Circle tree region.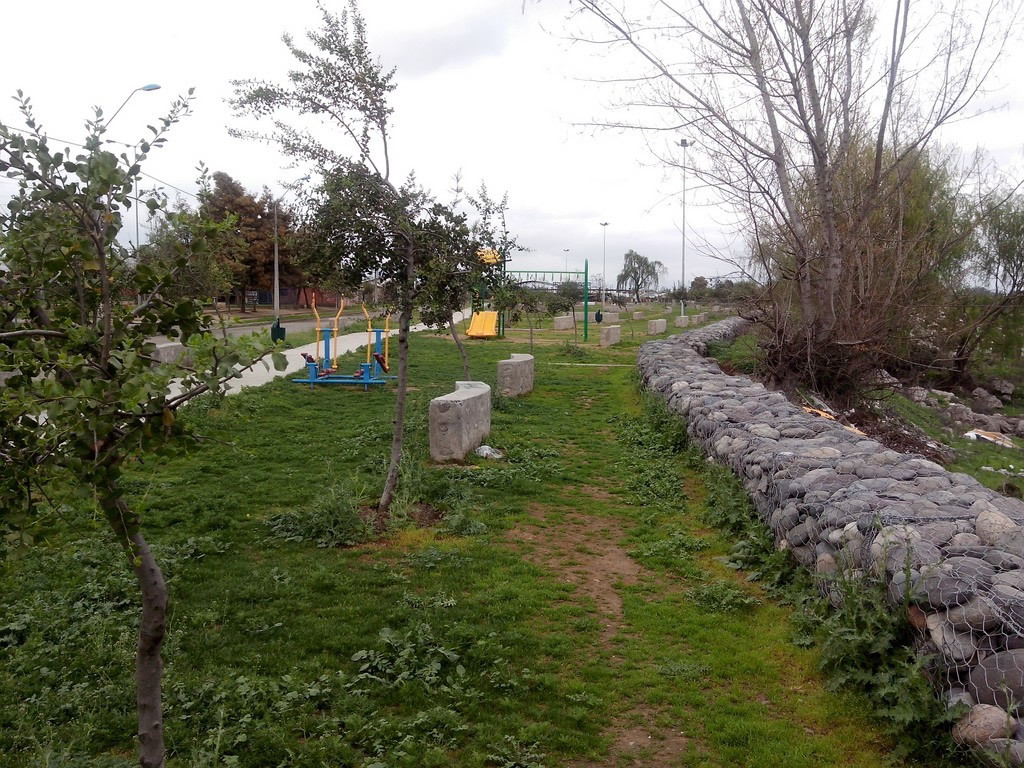
Region: x1=612, y1=245, x2=665, y2=300.
